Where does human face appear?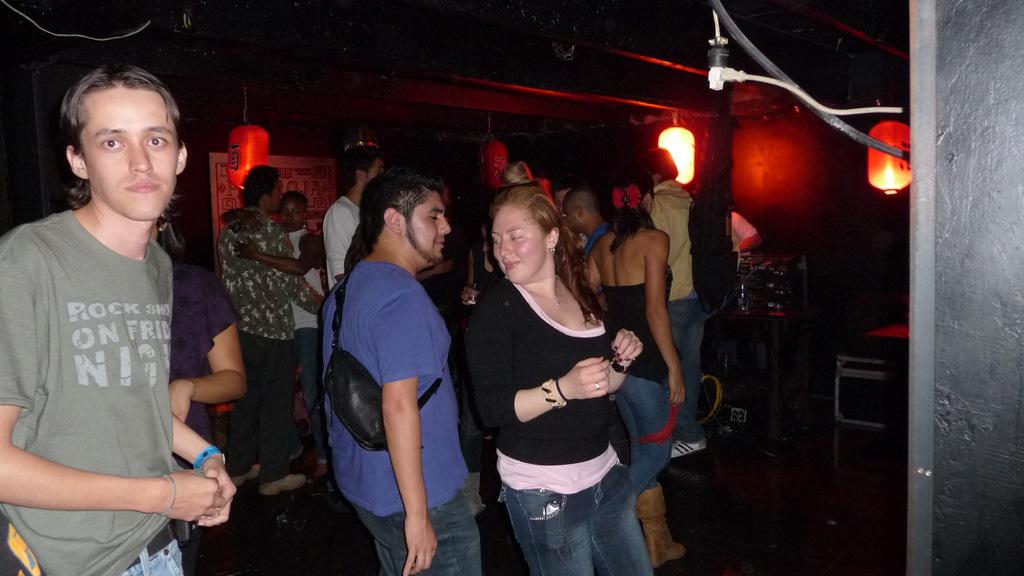
Appears at locate(267, 178, 280, 217).
